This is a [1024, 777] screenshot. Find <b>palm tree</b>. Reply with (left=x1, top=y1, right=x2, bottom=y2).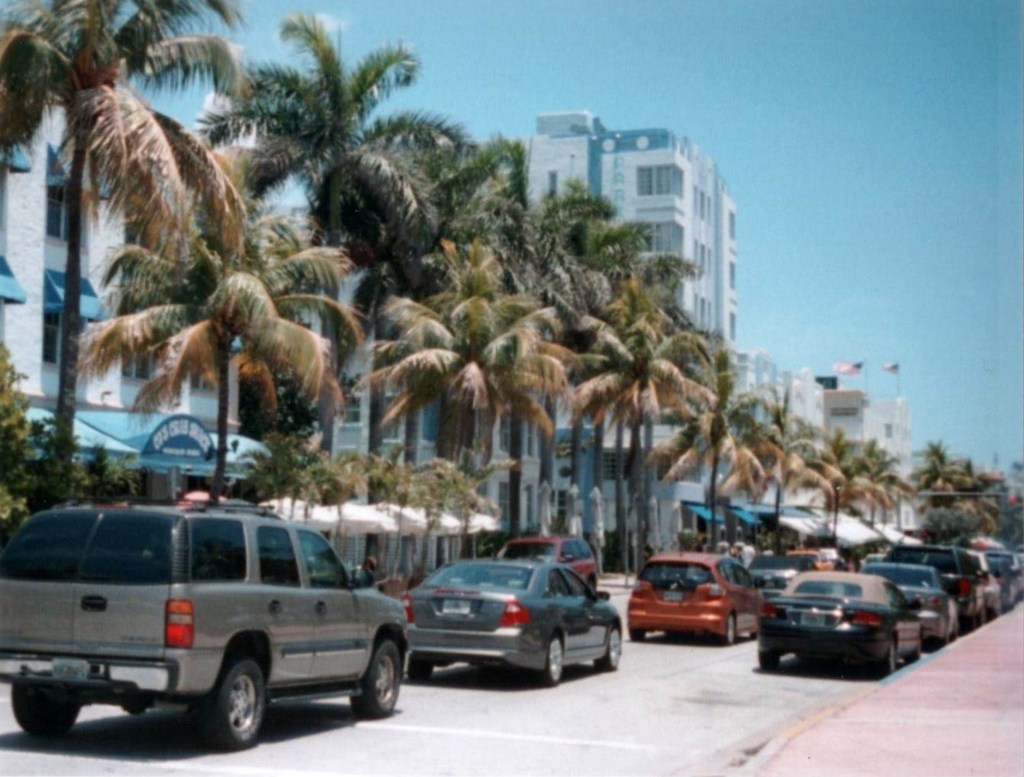
(left=593, top=240, right=682, bottom=359).
